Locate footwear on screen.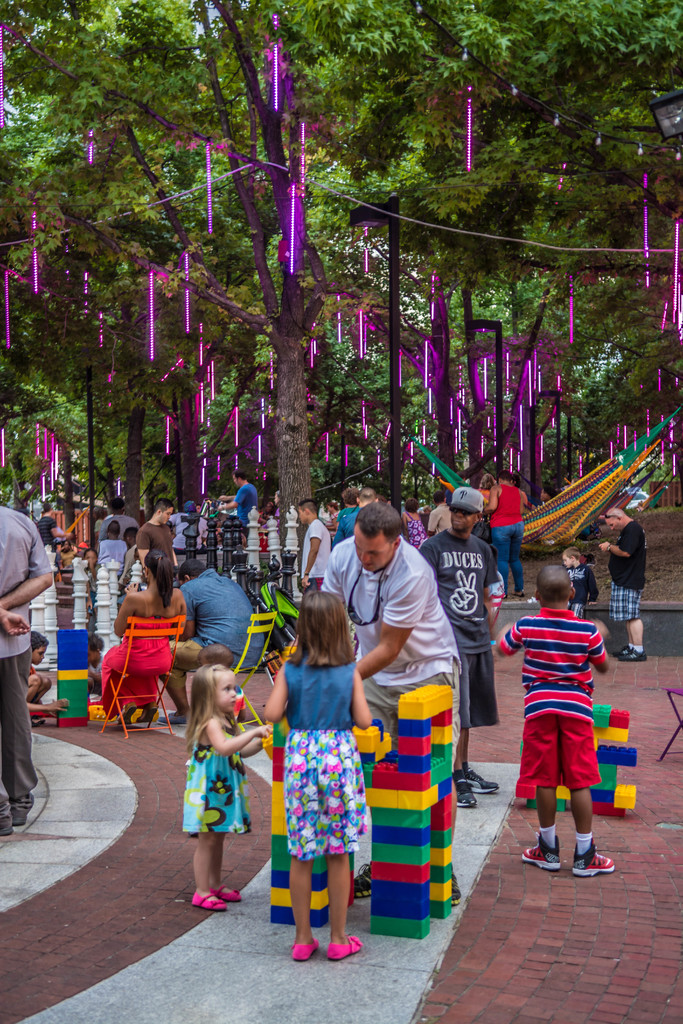
On screen at {"x1": 284, "y1": 941, "x2": 322, "y2": 963}.
